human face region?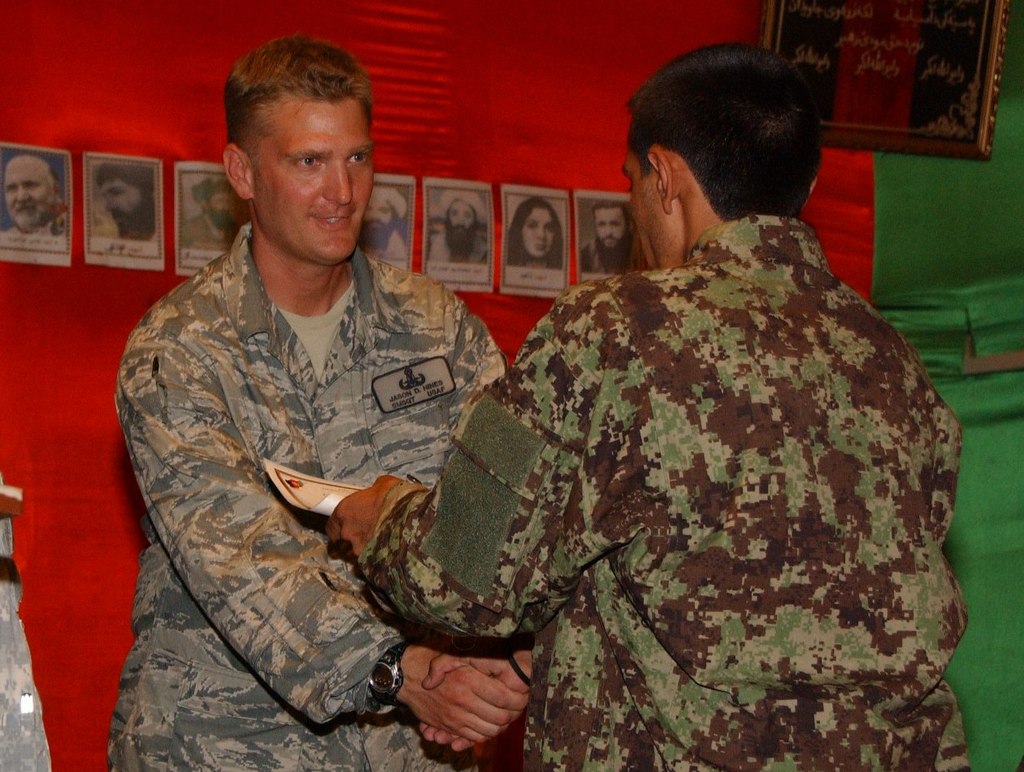
(447, 198, 480, 235)
